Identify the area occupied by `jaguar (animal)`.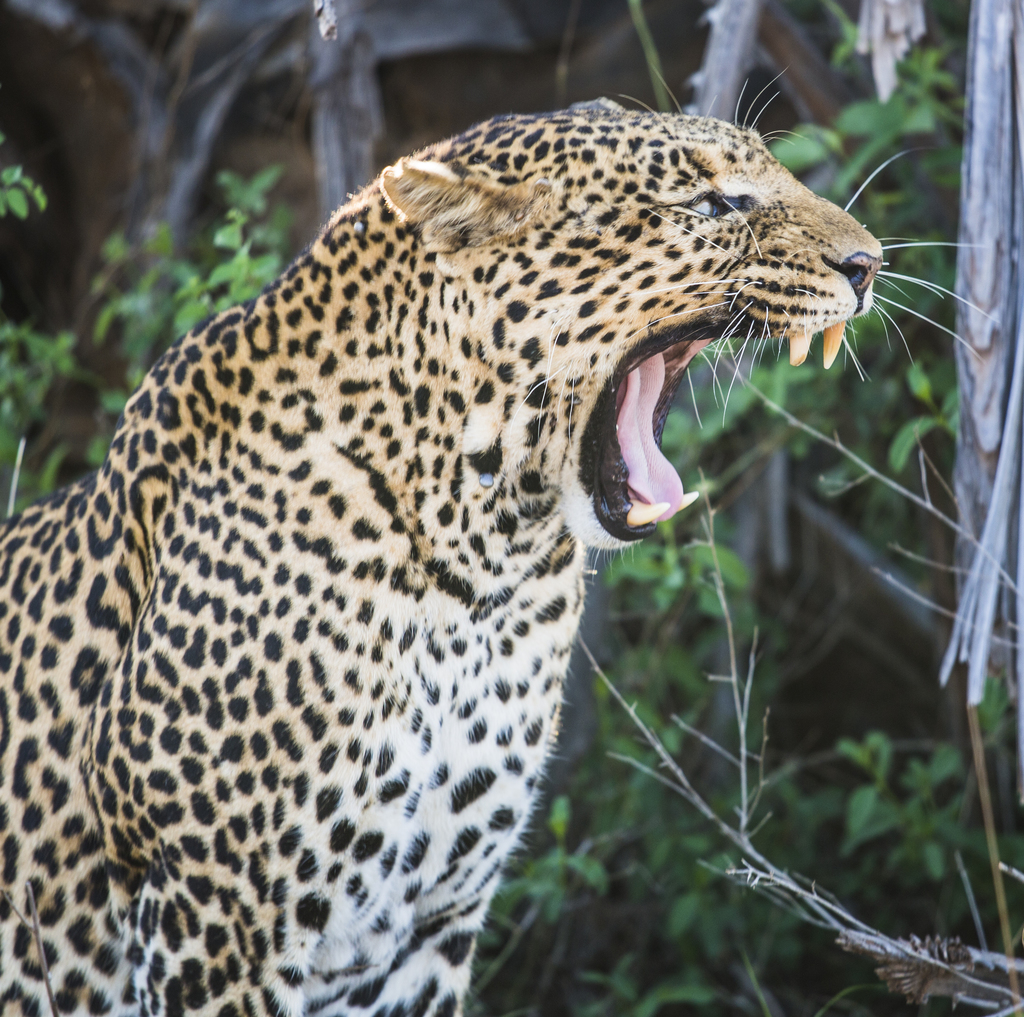
Area: left=0, top=63, right=996, bottom=1016.
